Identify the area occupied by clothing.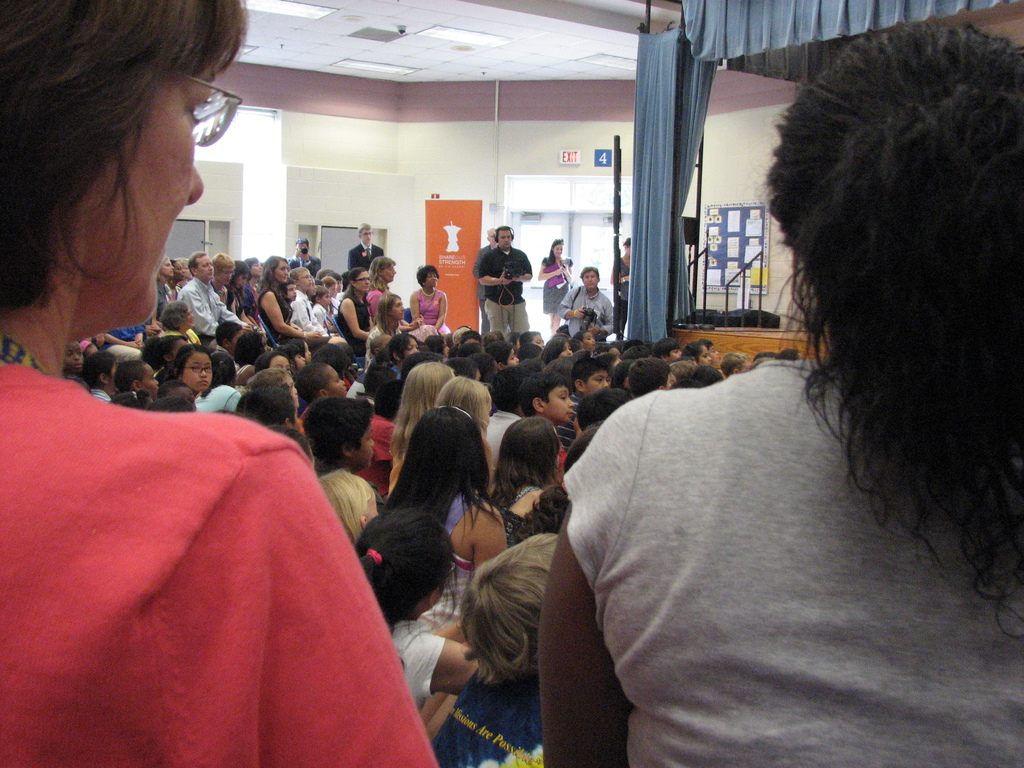
Area: 560/390/589/441.
